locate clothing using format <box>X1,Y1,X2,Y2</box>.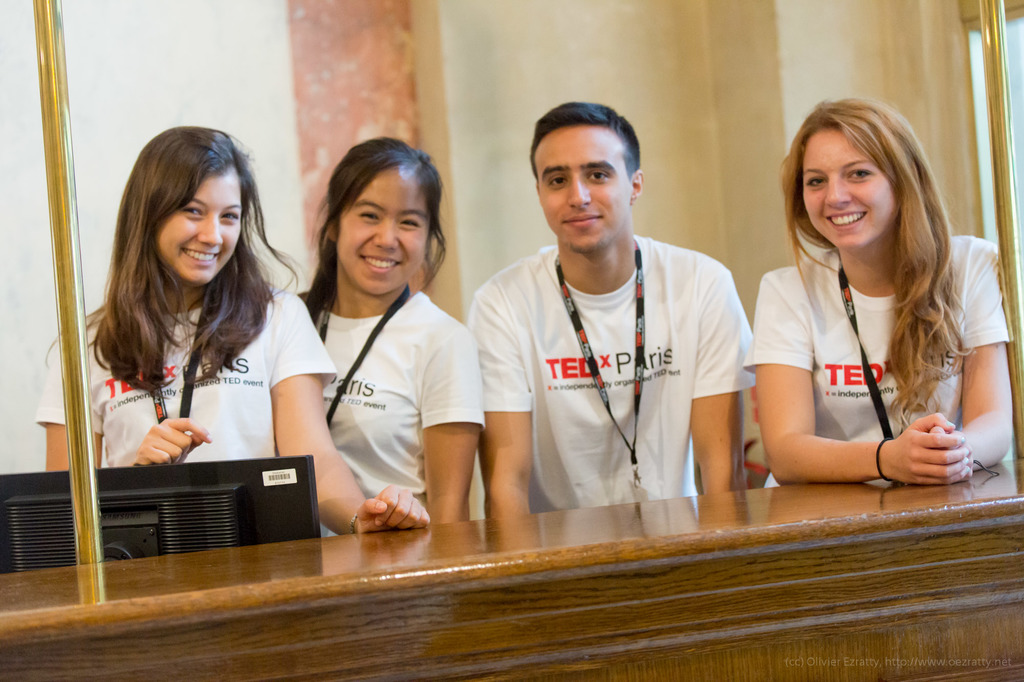
<box>745,233,1012,485</box>.
